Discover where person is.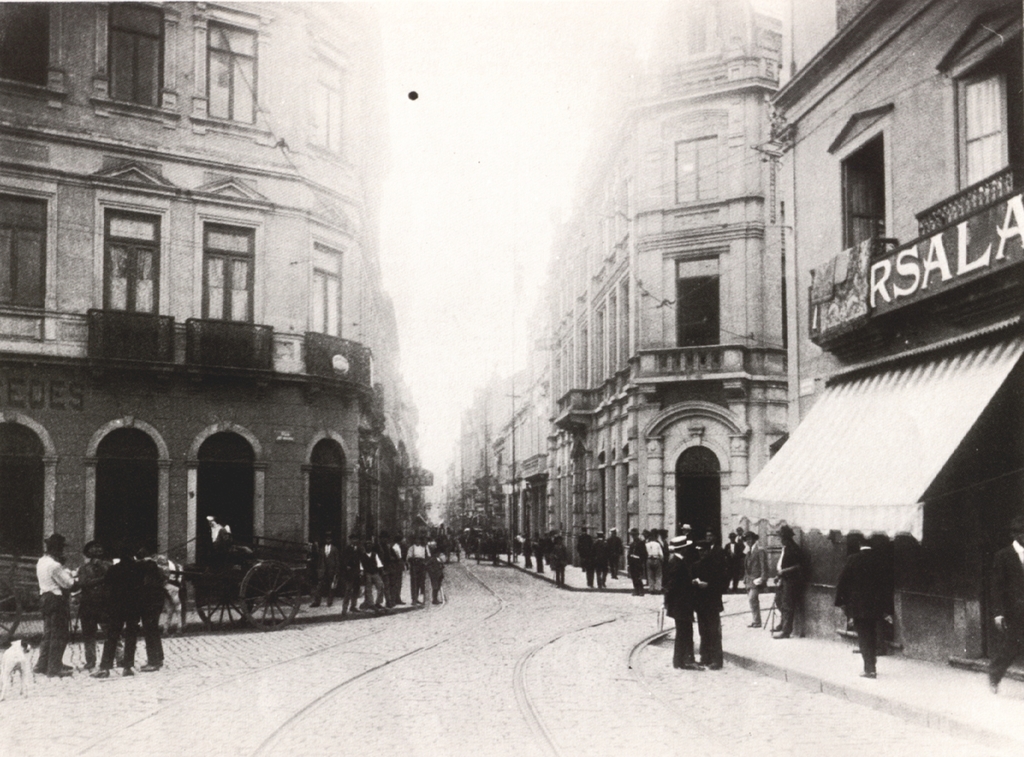
Discovered at 746:531:771:626.
